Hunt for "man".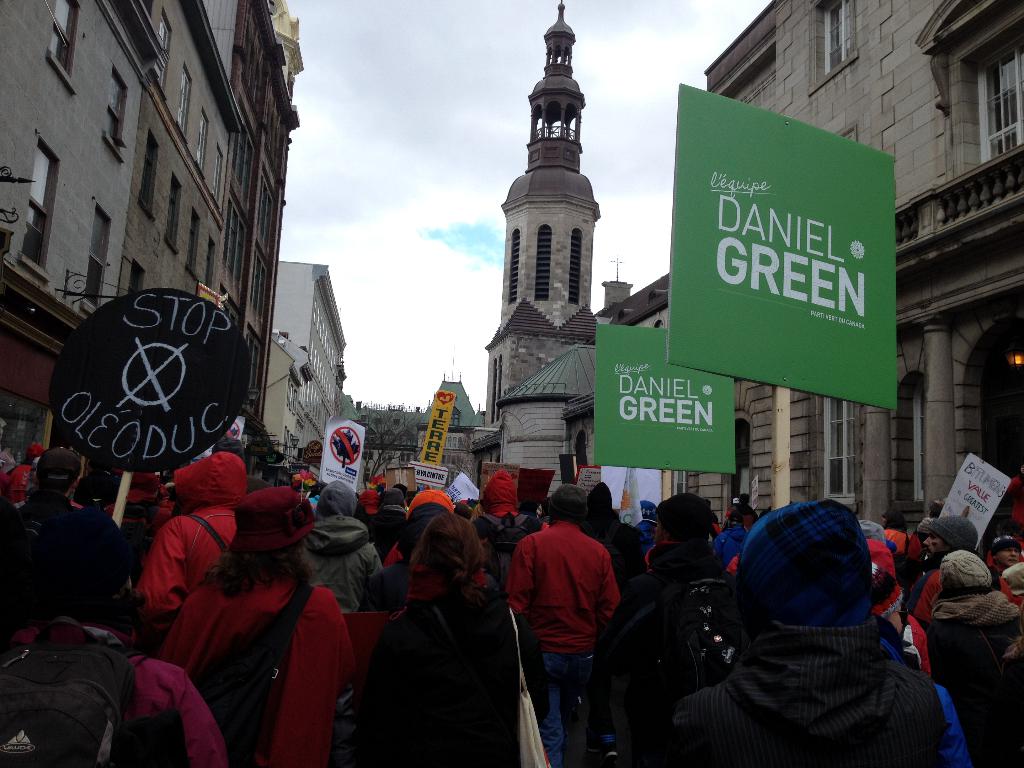
Hunted down at [629,491,726,631].
